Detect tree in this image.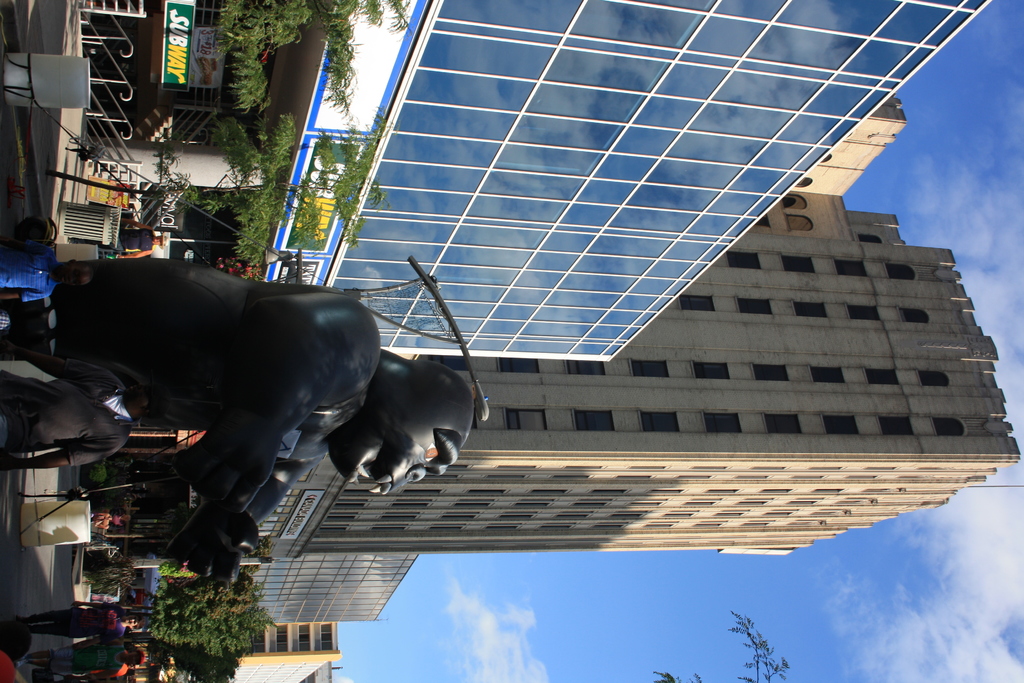
Detection: bbox=[140, 111, 392, 277].
